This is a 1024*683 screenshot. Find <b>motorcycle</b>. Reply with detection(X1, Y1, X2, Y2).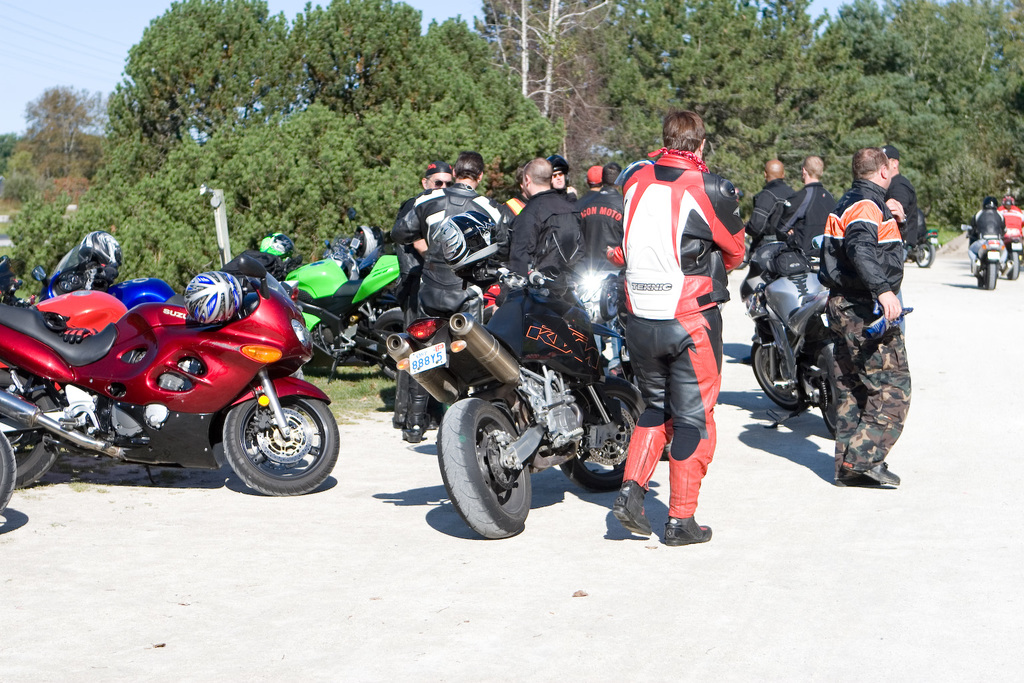
detection(383, 259, 651, 542).
